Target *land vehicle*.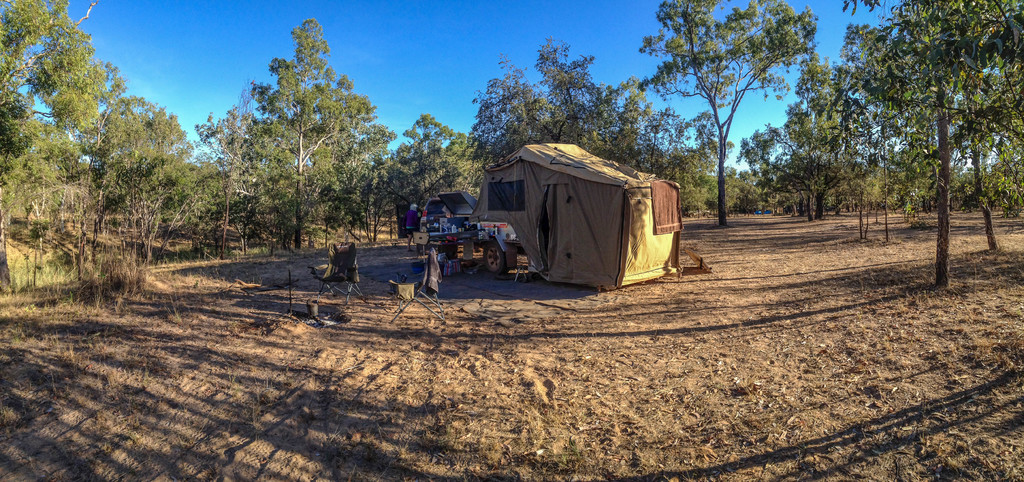
Target region: locate(466, 140, 685, 282).
